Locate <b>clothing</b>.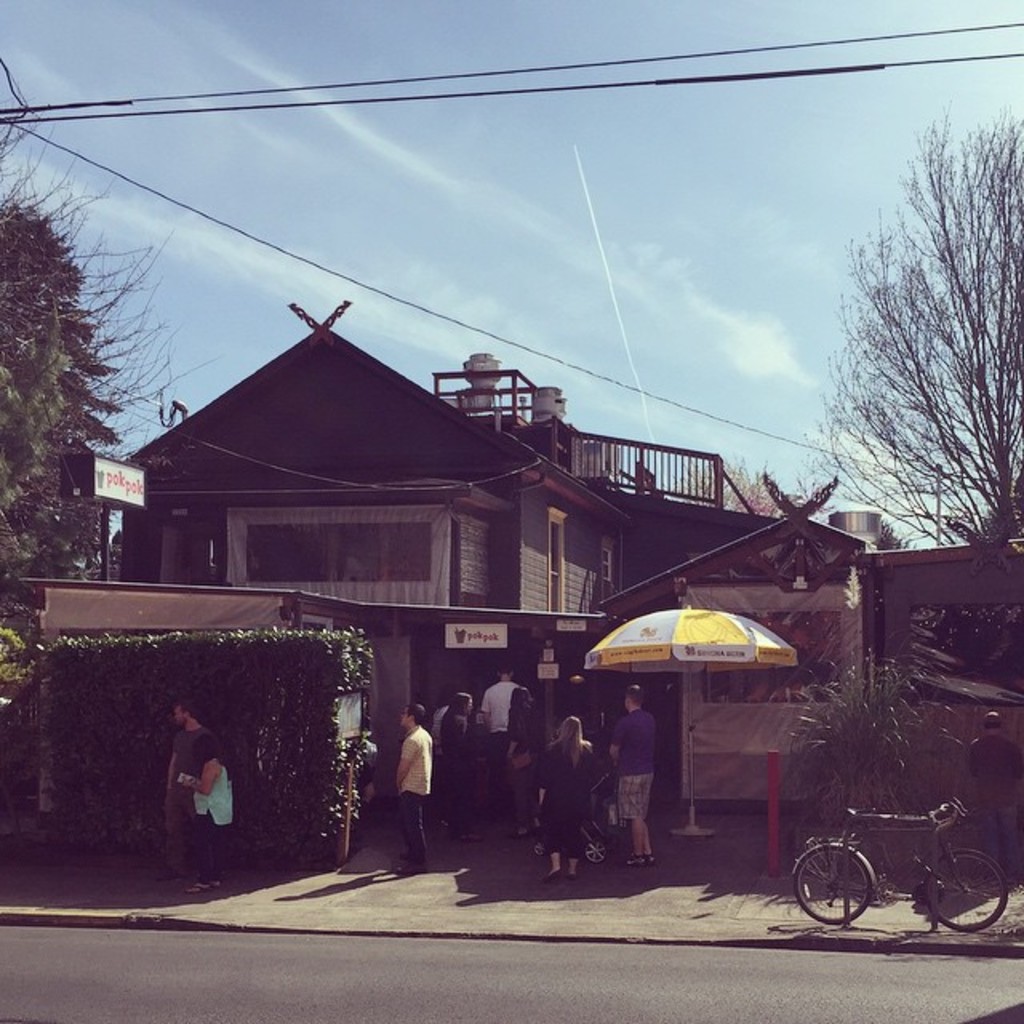
Bounding box: BBox(611, 706, 654, 816).
